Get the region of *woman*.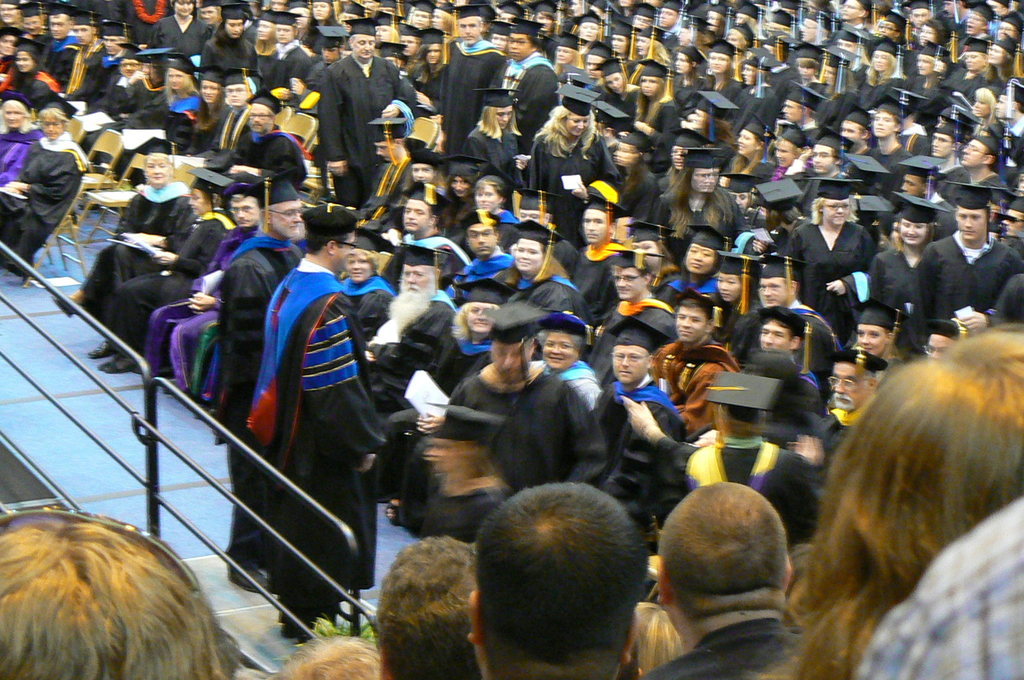
{"x1": 365, "y1": 151, "x2": 434, "y2": 221}.
